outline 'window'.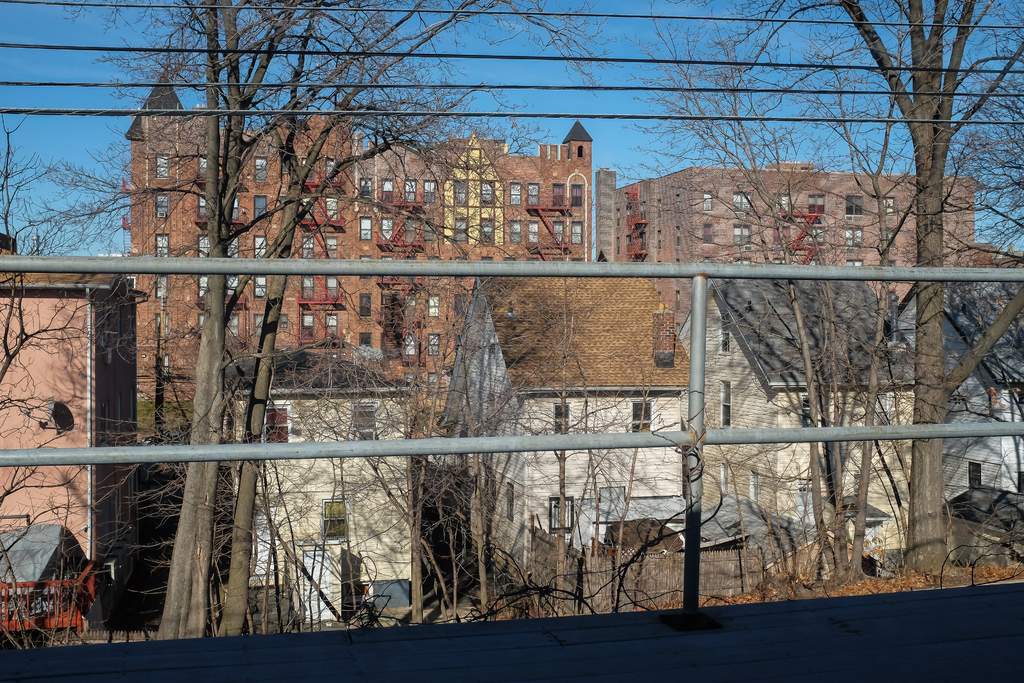
Outline: 721,313,728,357.
